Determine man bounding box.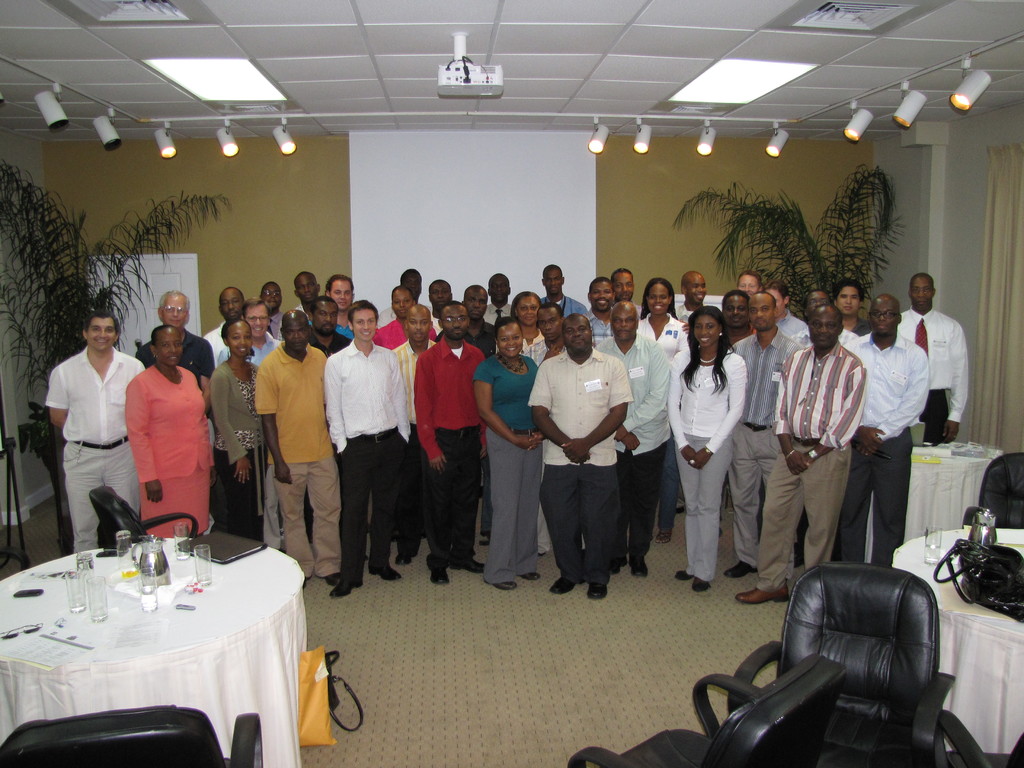
Determined: region(309, 274, 360, 346).
